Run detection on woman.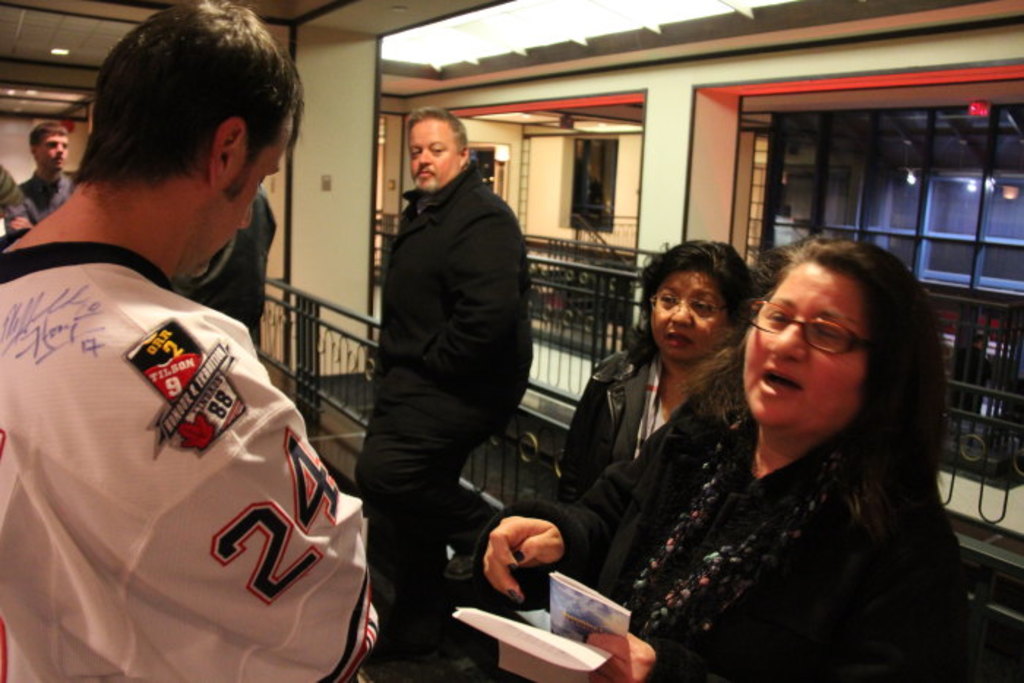
Result: bbox(557, 243, 756, 497).
